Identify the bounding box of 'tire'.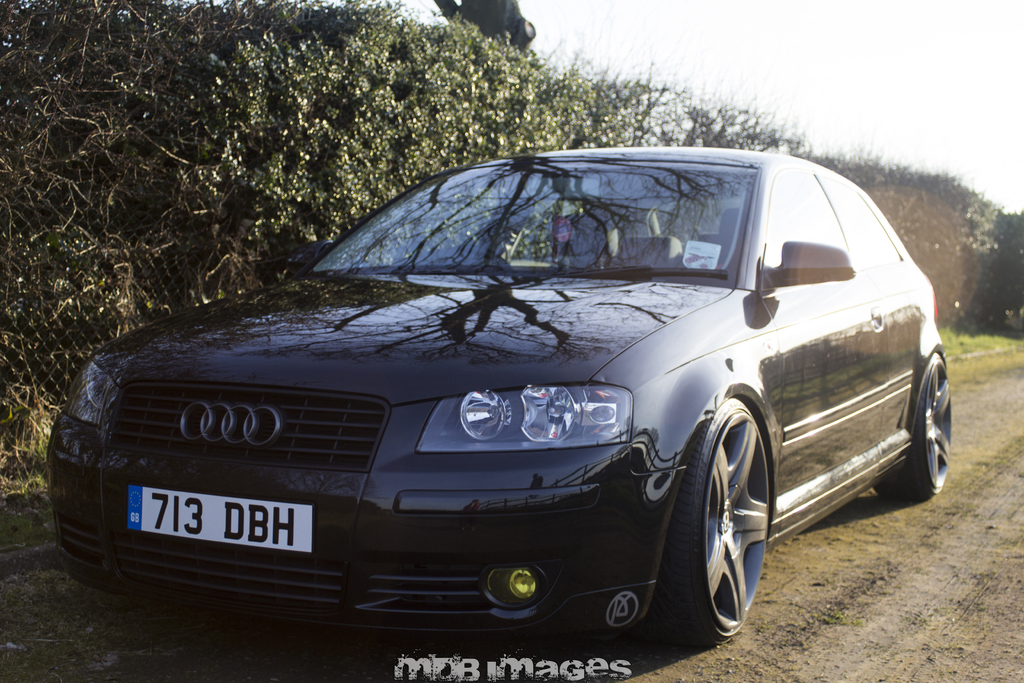
pyautogui.locateOnScreen(662, 393, 779, 673).
